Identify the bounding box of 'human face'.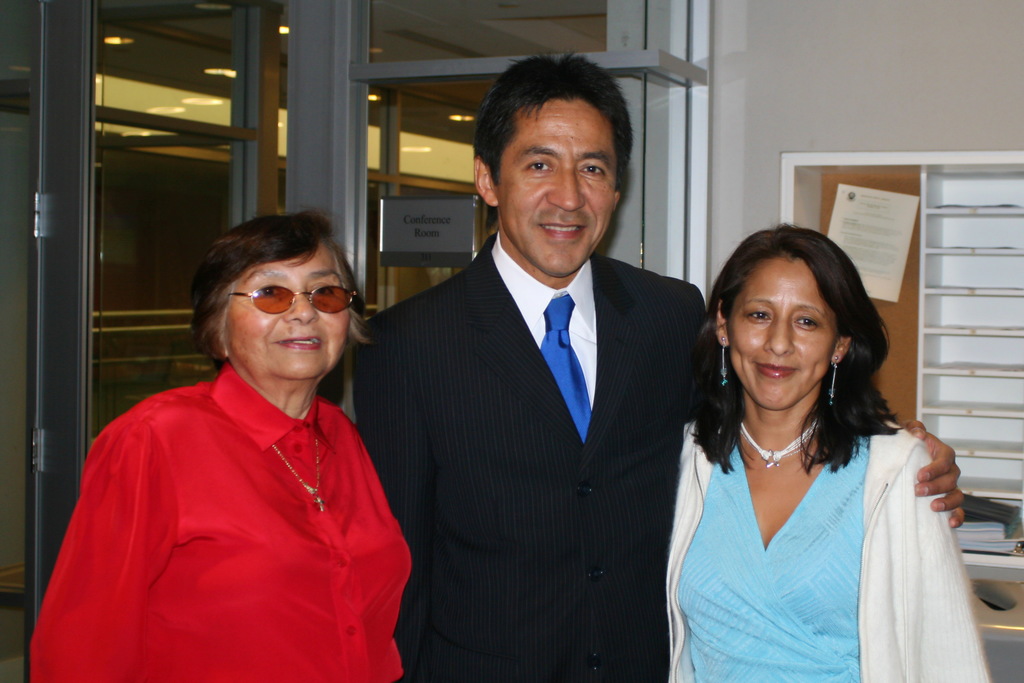
BBox(229, 242, 350, 373).
